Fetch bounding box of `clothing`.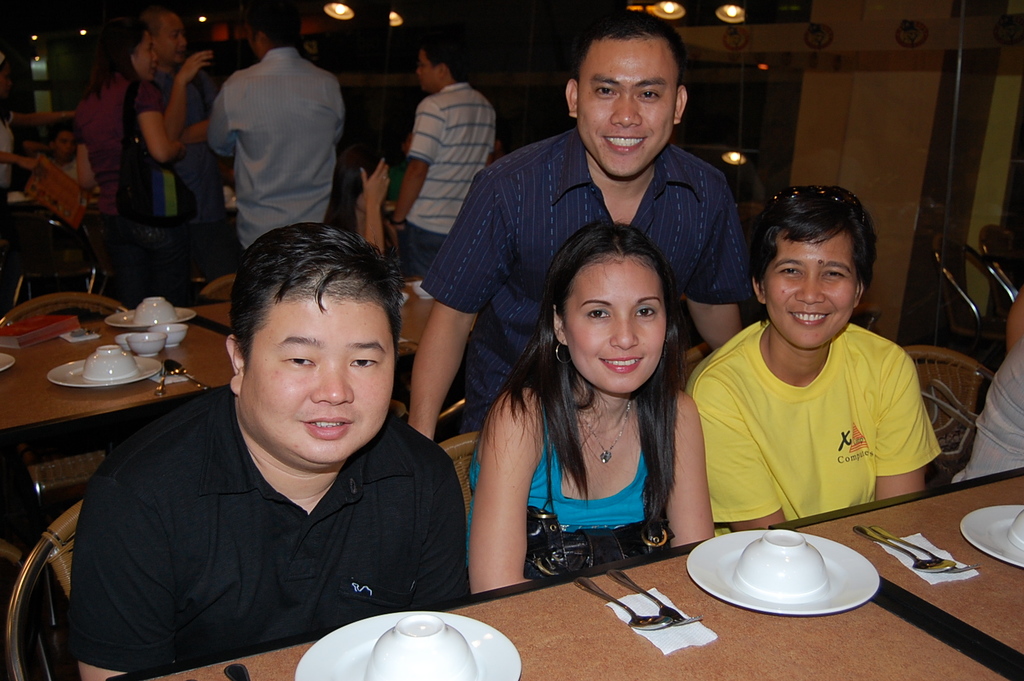
Bbox: 150, 62, 209, 217.
